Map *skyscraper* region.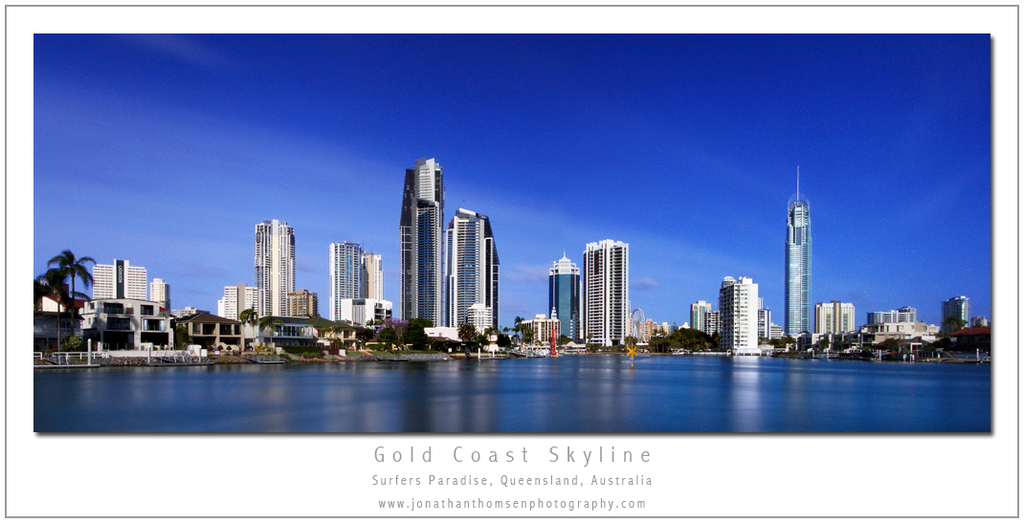
Mapped to detection(448, 205, 502, 335).
